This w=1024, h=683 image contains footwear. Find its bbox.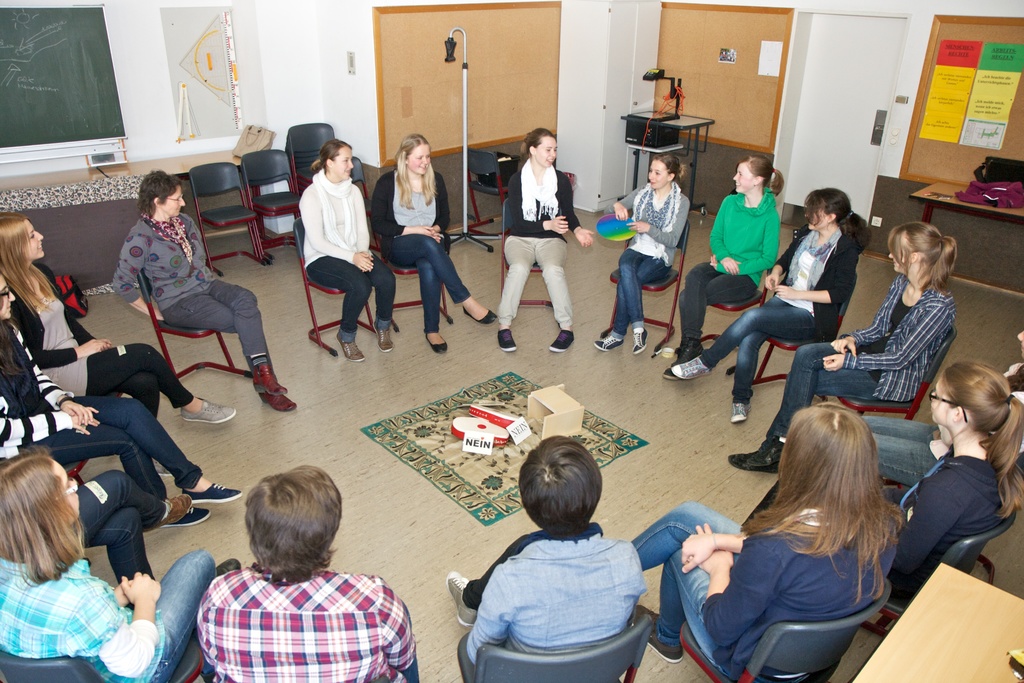
(337,336,364,360).
